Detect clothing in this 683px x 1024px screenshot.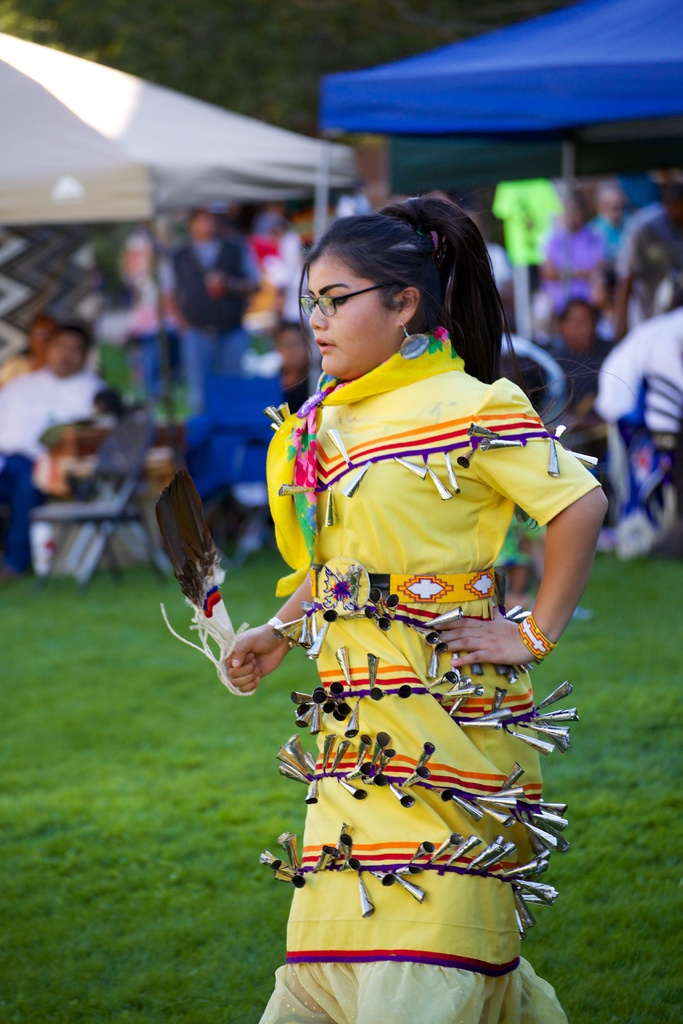
Detection: {"left": 0, "top": 356, "right": 117, "bottom": 554}.
